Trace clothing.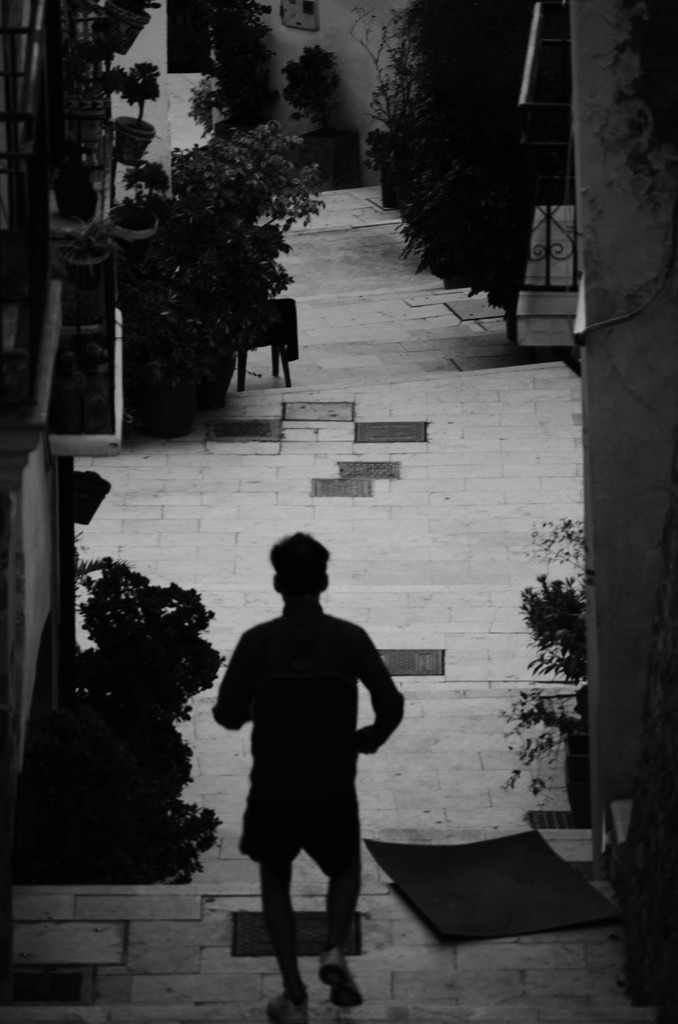
Traced to <bbox>213, 596, 403, 954</bbox>.
